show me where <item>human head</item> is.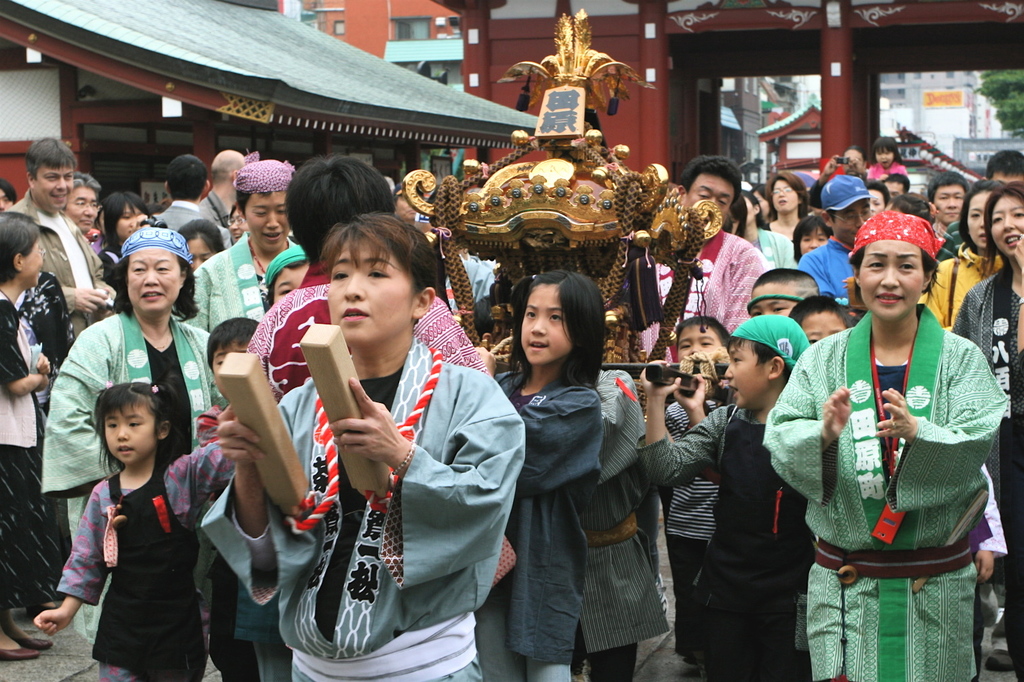
<item>human head</item> is at bbox=[93, 381, 186, 466].
